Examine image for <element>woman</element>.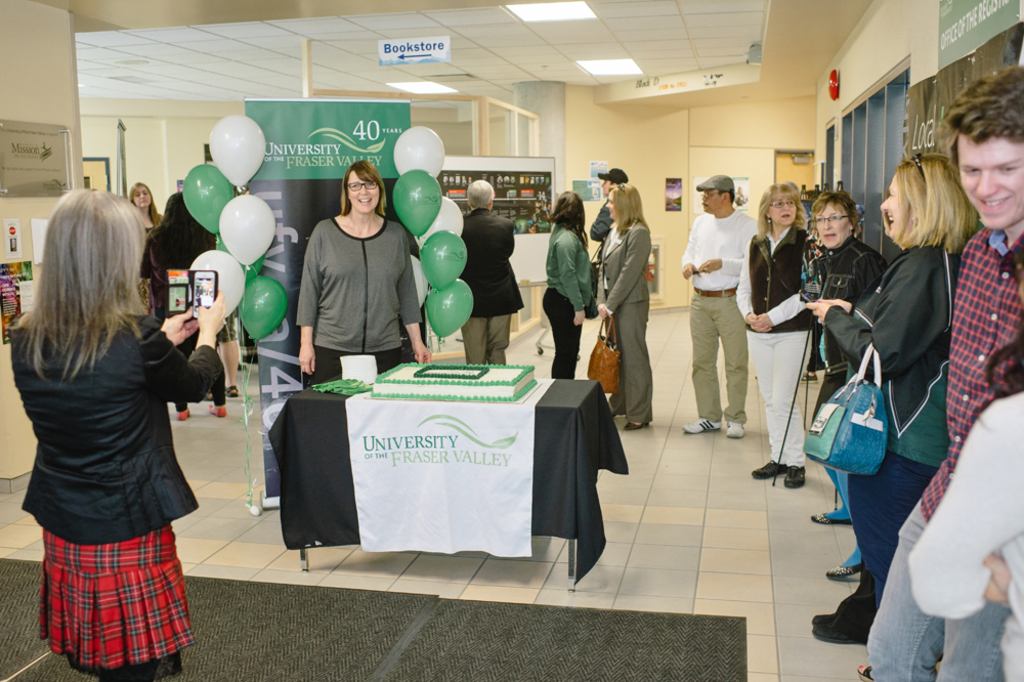
Examination result: region(298, 161, 432, 383).
